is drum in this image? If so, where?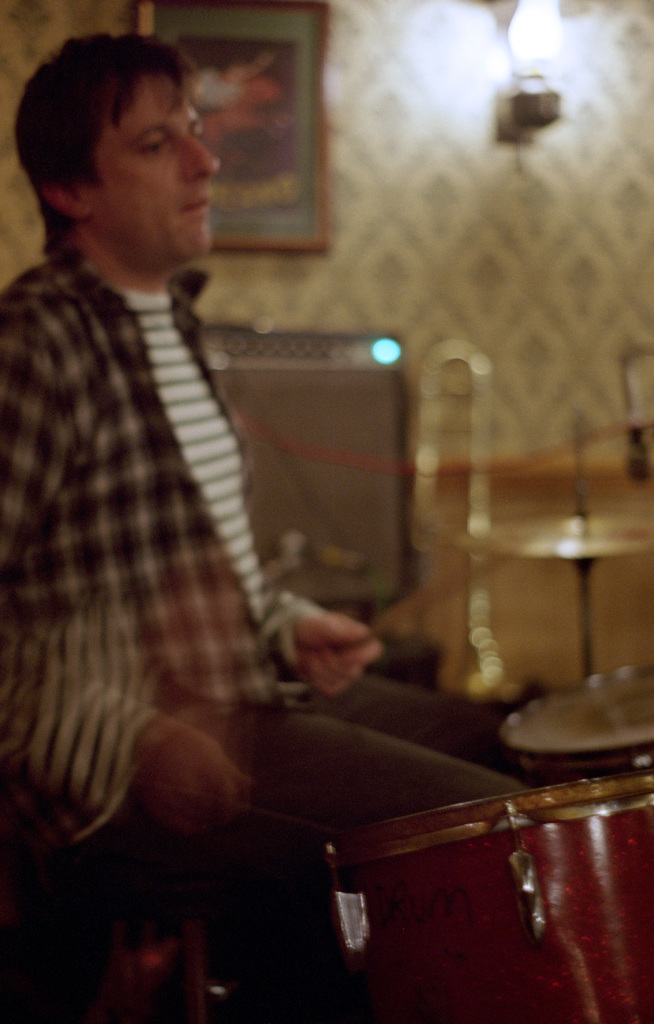
Yes, at <box>500,662,653,777</box>.
